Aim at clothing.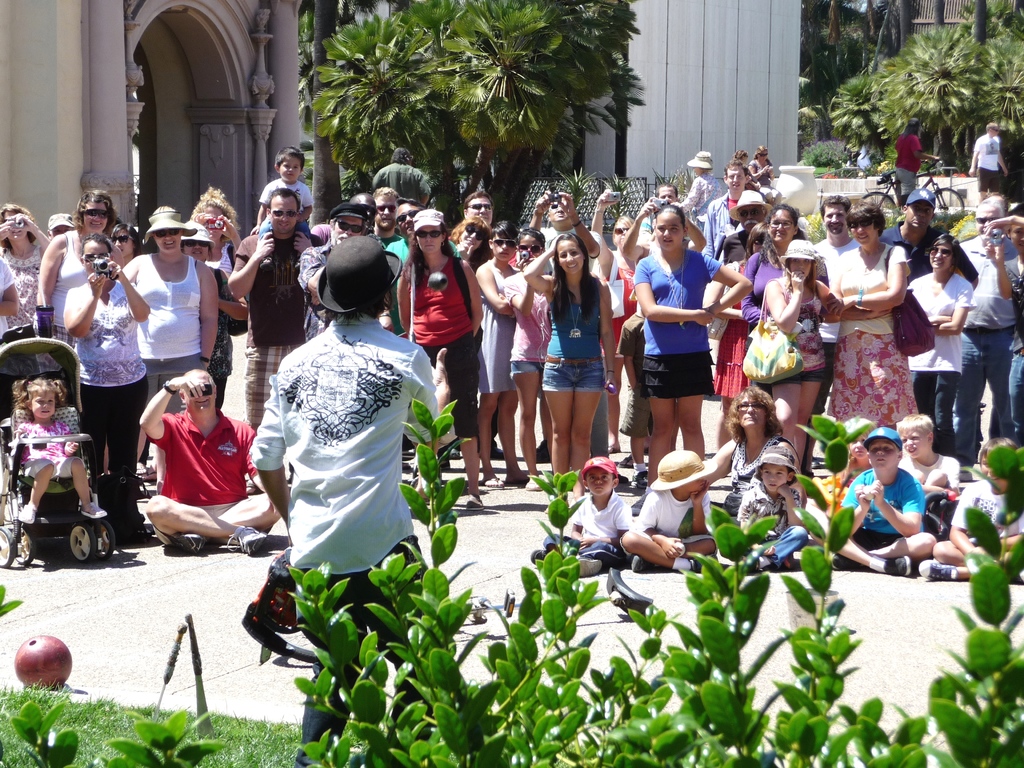
Aimed at left=473, top=262, right=519, bottom=390.
